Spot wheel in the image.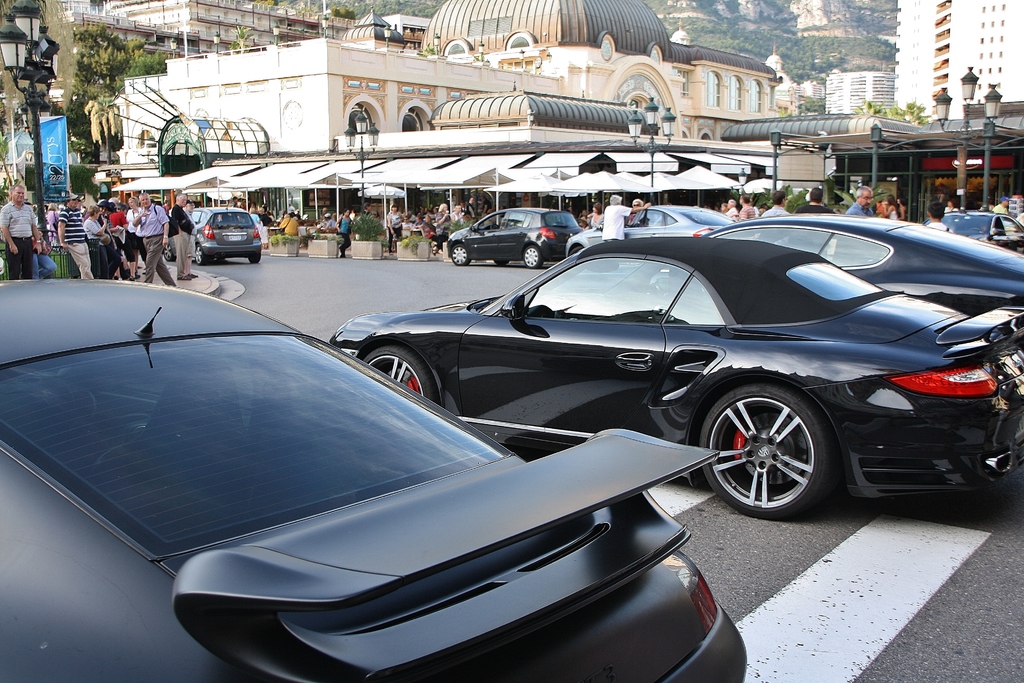
wheel found at [left=163, top=242, right=175, bottom=261].
